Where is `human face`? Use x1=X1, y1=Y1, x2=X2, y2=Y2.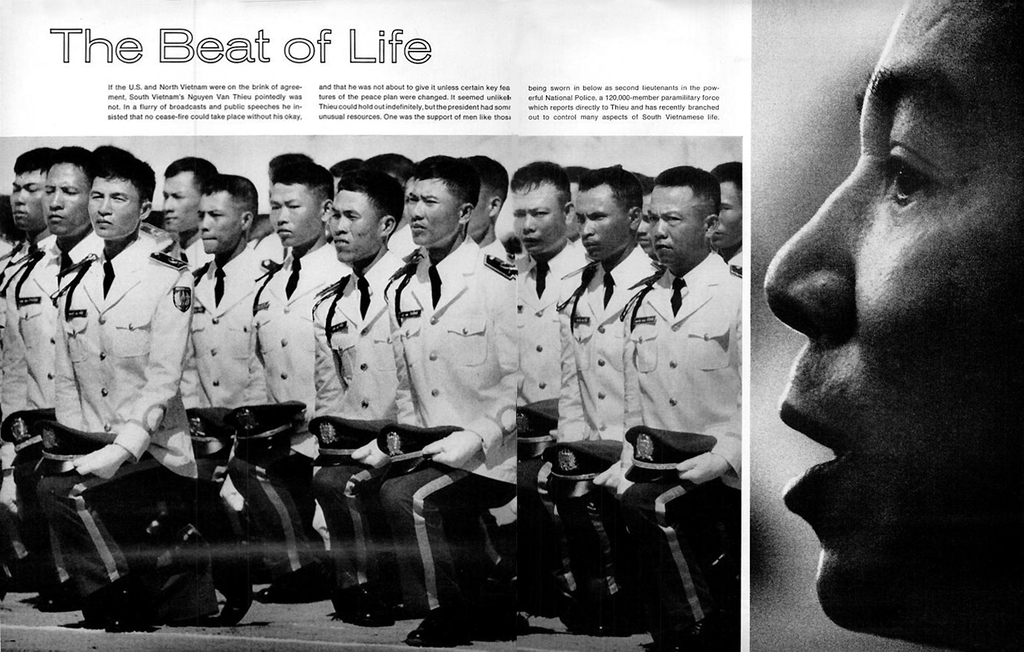
x1=509, y1=181, x2=565, y2=272.
